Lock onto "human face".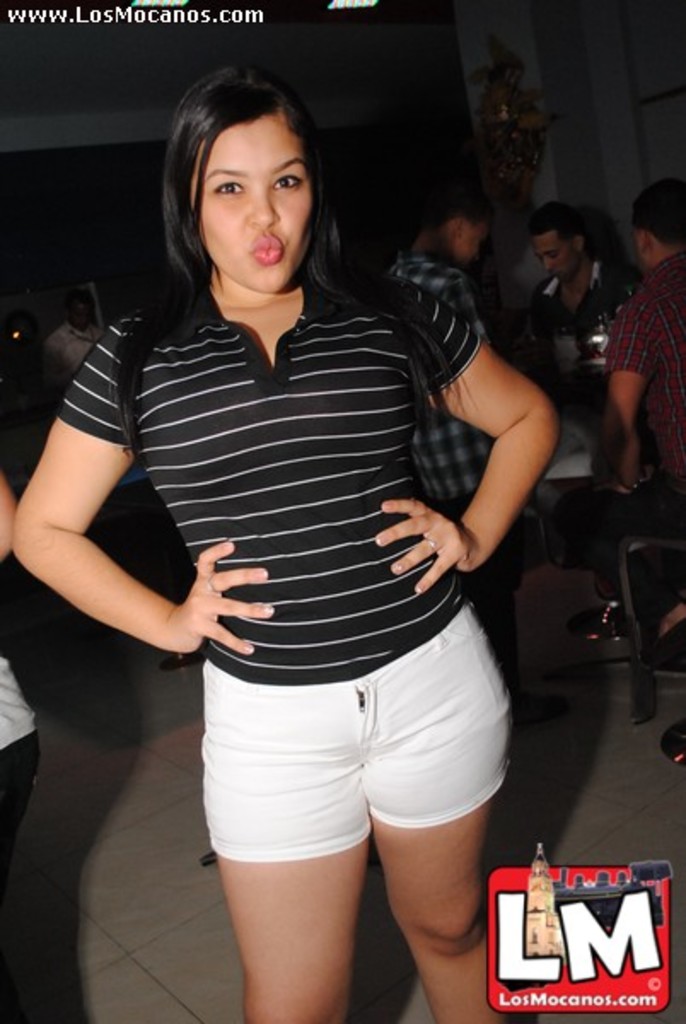
Locked: crop(538, 232, 573, 283).
